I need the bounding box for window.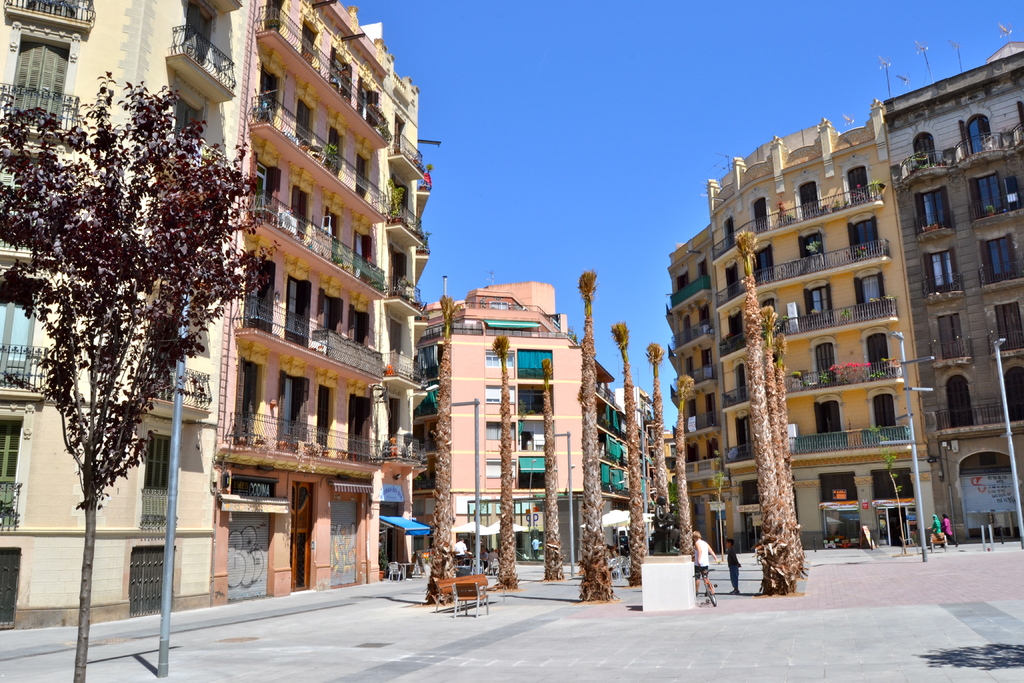
Here it is: detection(917, 191, 951, 231).
